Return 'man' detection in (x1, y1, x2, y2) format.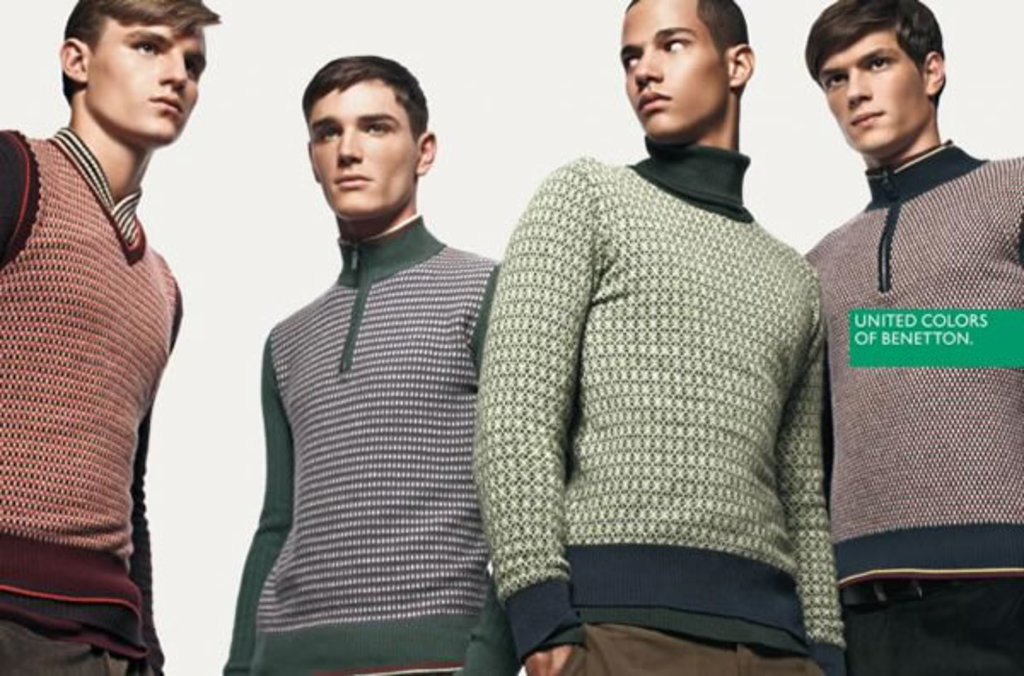
(215, 55, 510, 674).
